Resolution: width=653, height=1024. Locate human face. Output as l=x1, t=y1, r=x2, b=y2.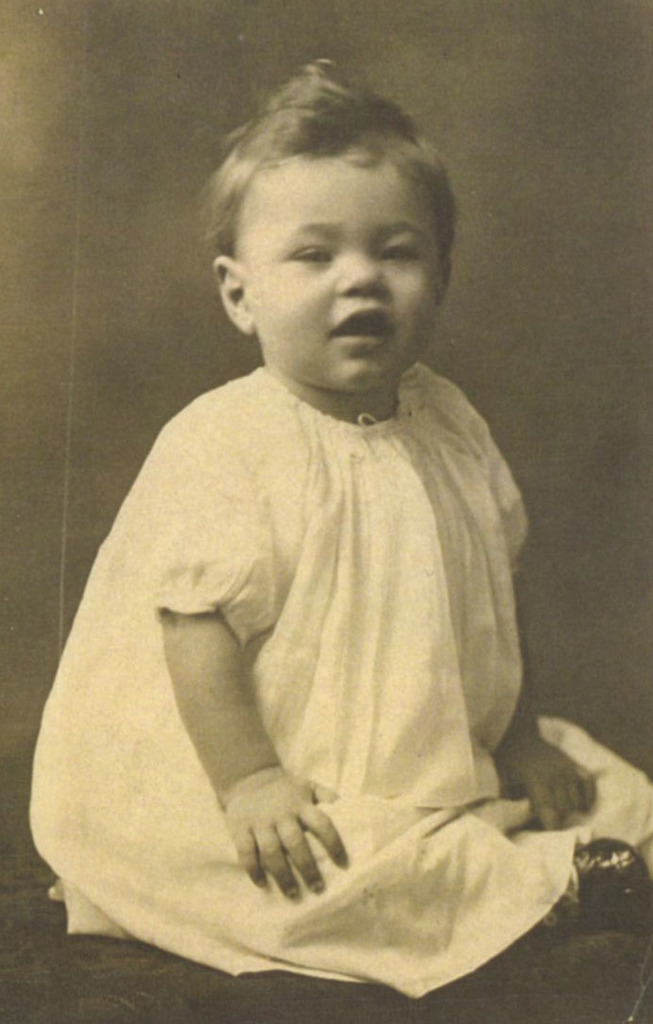
l=254, t=153, r=446, b=393.
